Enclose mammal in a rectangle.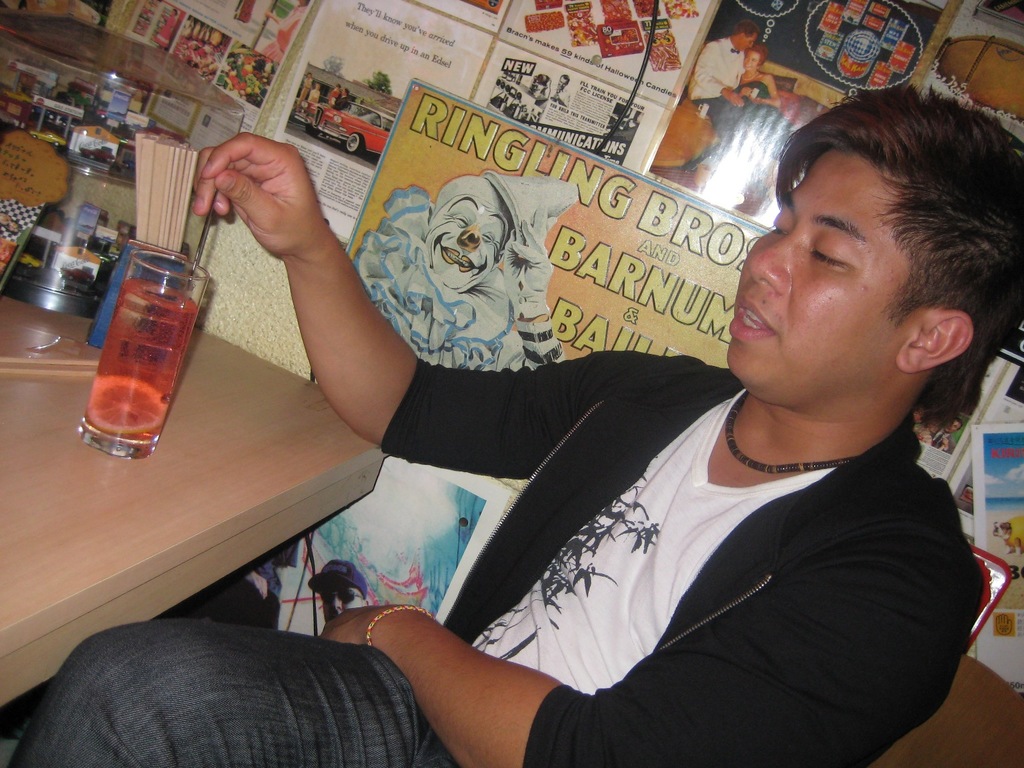
(332, 91, 361, 113).
